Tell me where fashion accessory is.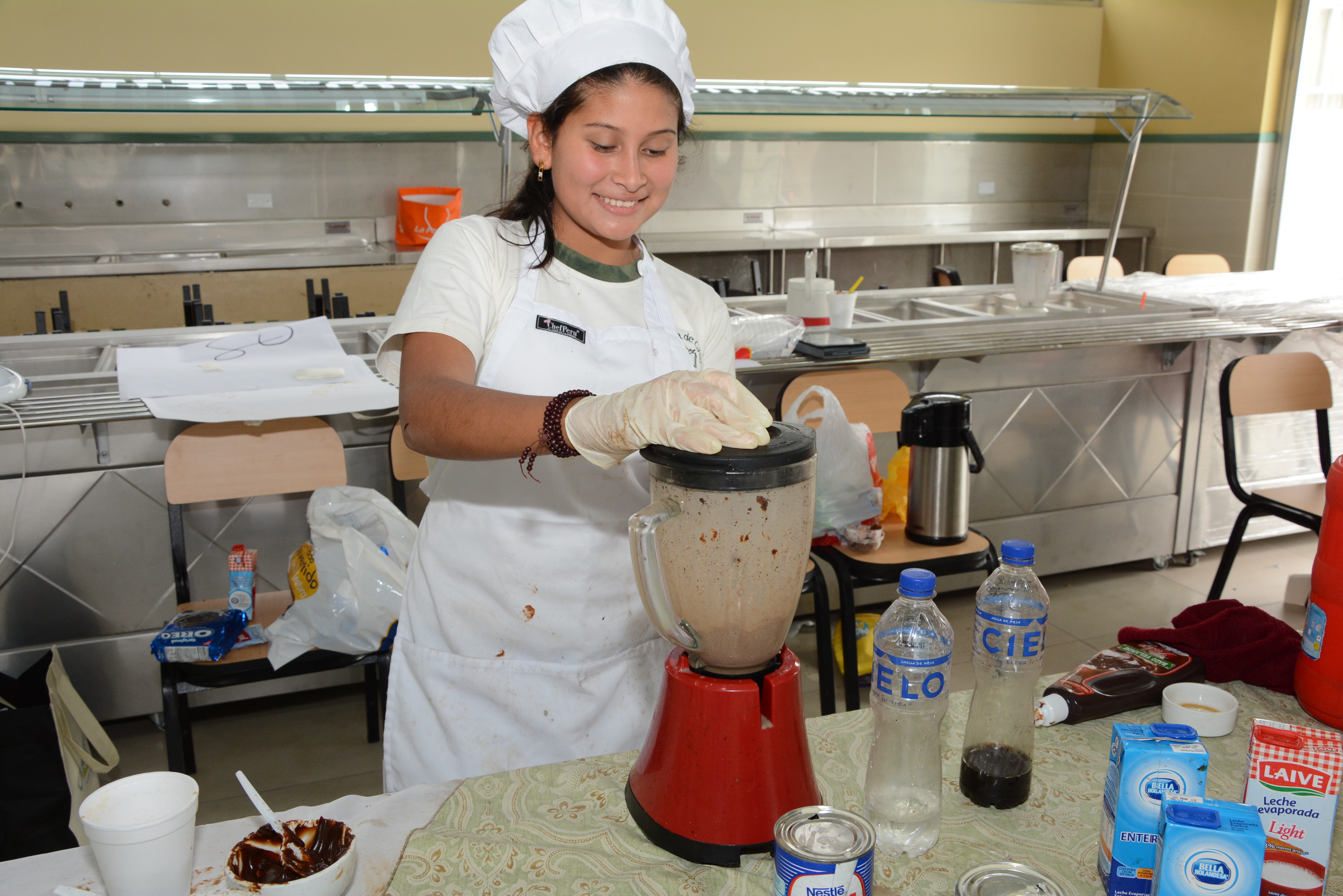
fashion accessory is at detection(146, 0, 208, 42).
